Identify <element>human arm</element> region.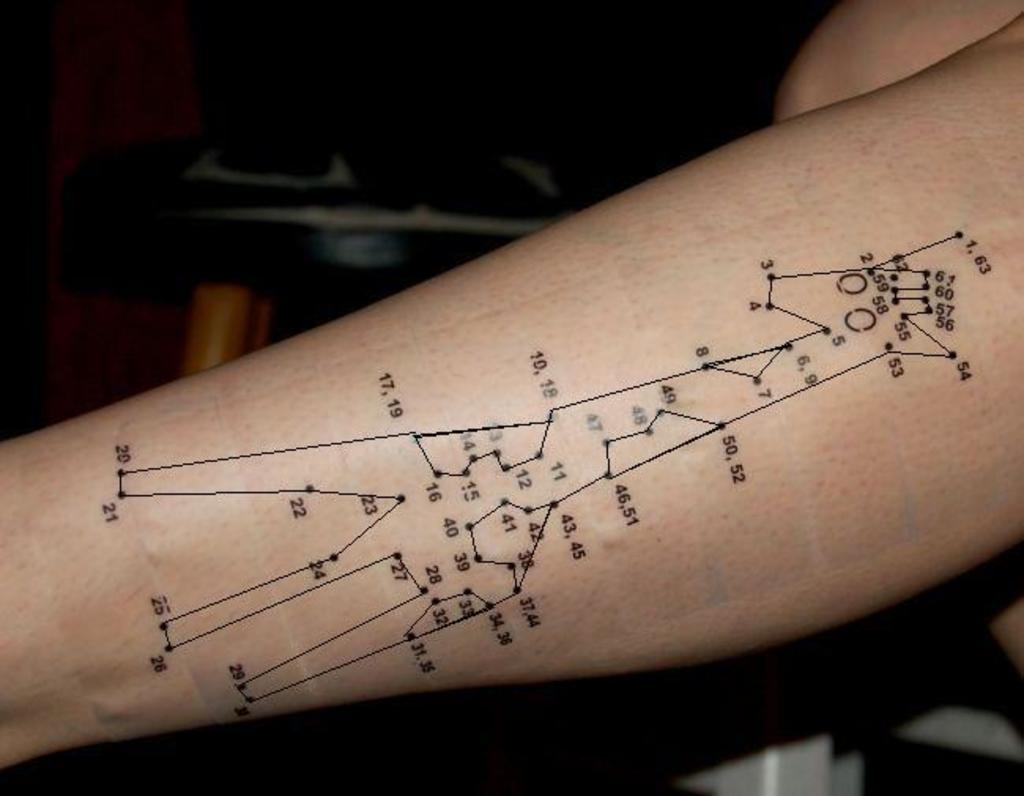
Region: bbox(8, 17, 1022, 755).
